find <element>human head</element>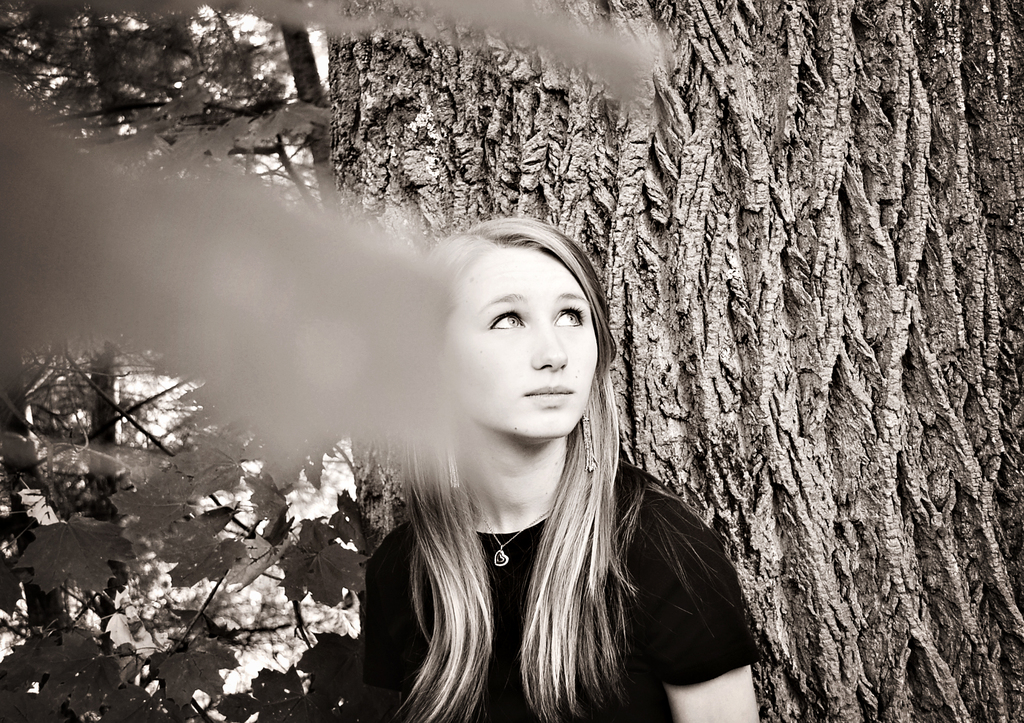
(x1=422, y1=210, x2=611, y2=456)
